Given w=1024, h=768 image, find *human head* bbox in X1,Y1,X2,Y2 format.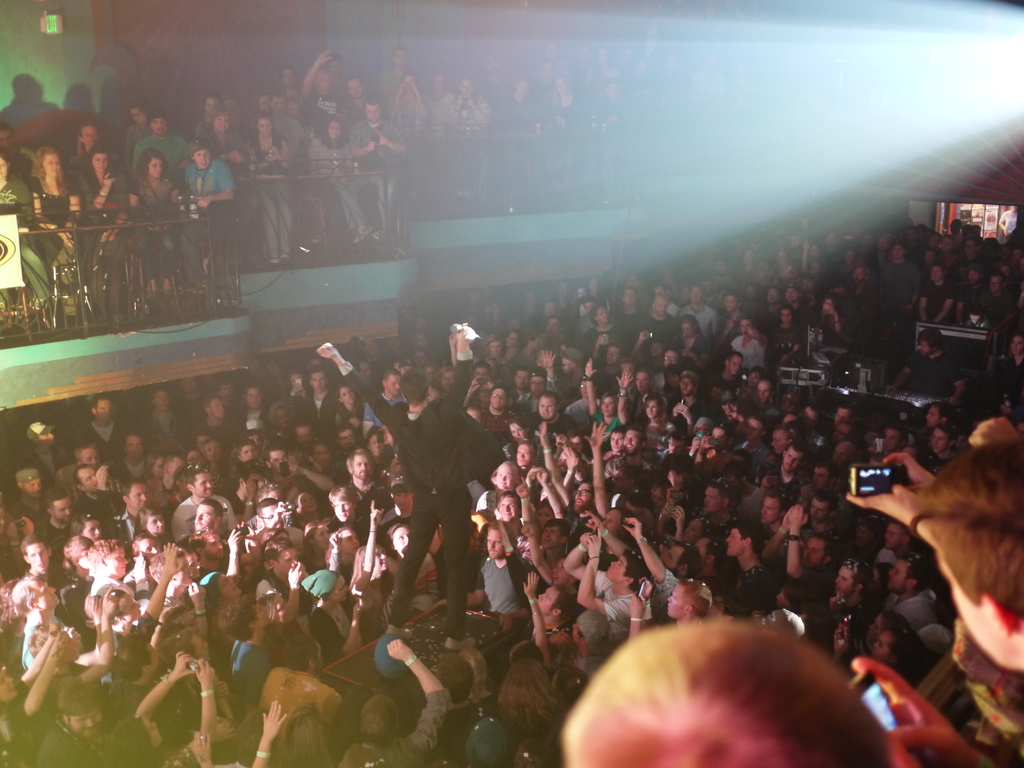
779,305,794,326.
